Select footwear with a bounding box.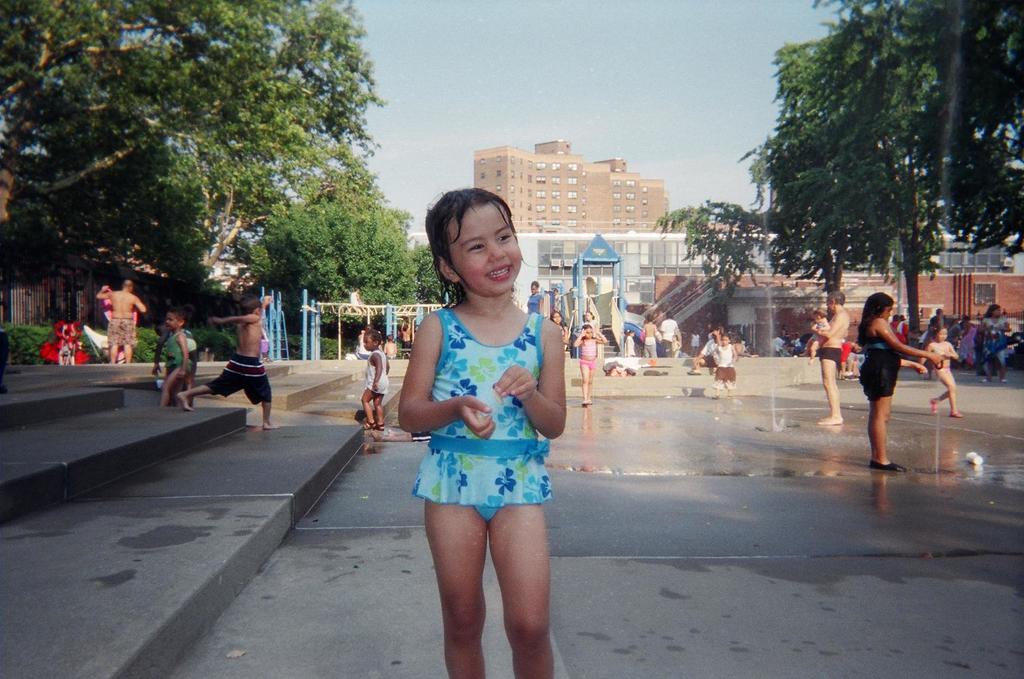
detection(871, 462, 905, 472).
